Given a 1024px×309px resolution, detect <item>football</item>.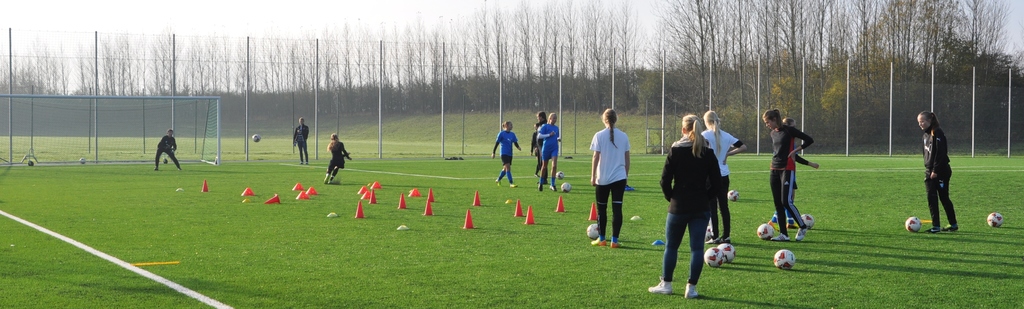
region(720, 242, 739, 258).
